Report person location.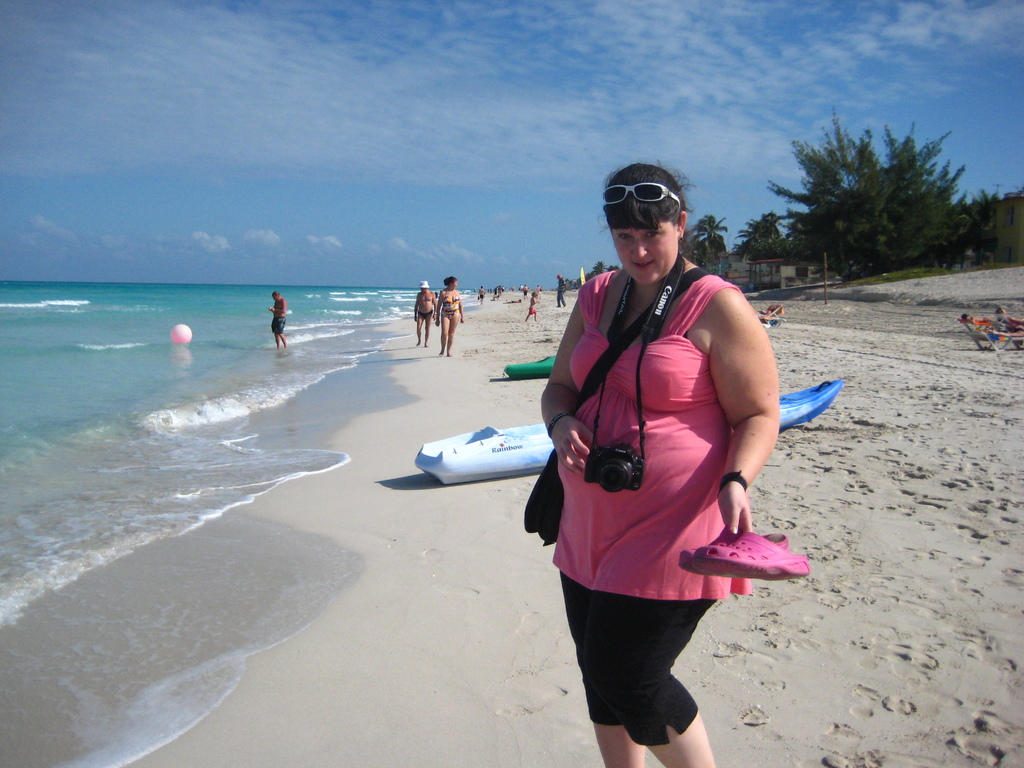
Report: [left=538, top=169, right=790, bottom=732].
